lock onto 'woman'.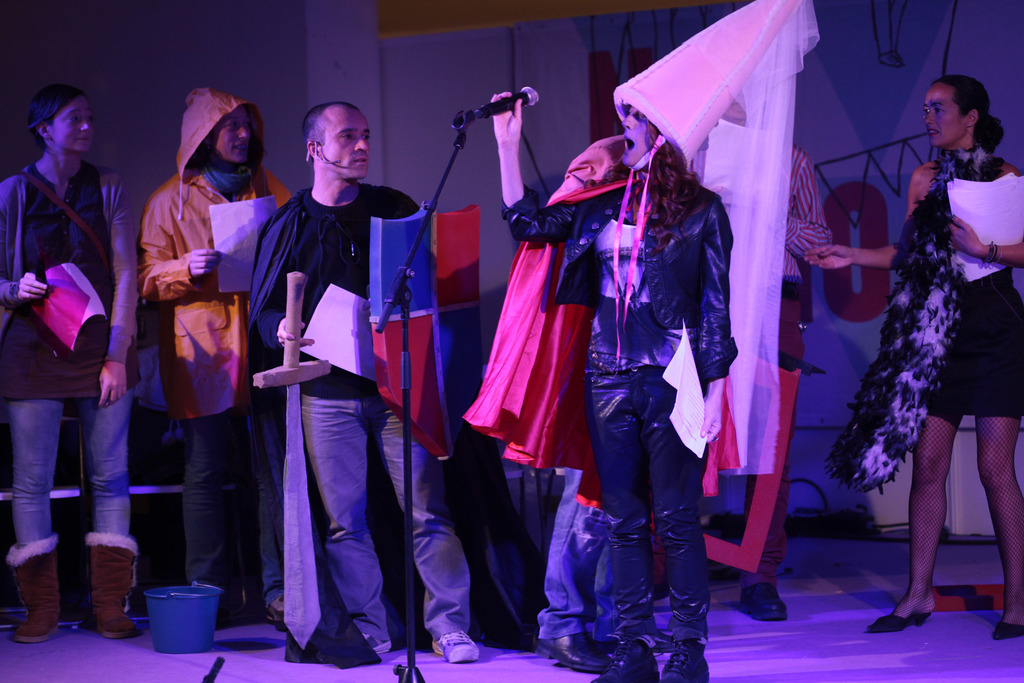
Locked: bbox=(10, 76, 146, 644).
